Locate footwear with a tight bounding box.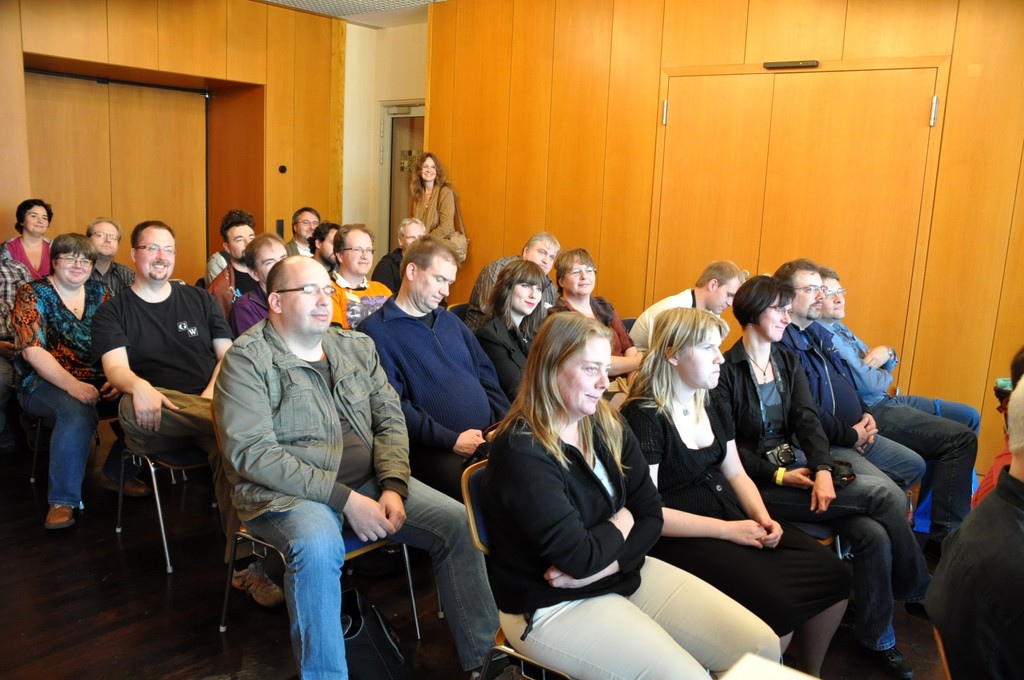
230/561/284/610.
